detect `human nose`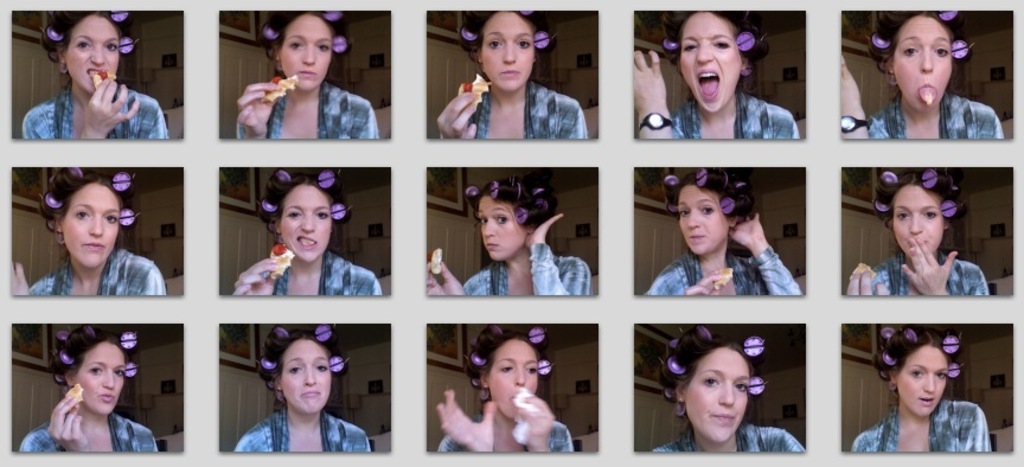
region(85, 211, 103, 237)
